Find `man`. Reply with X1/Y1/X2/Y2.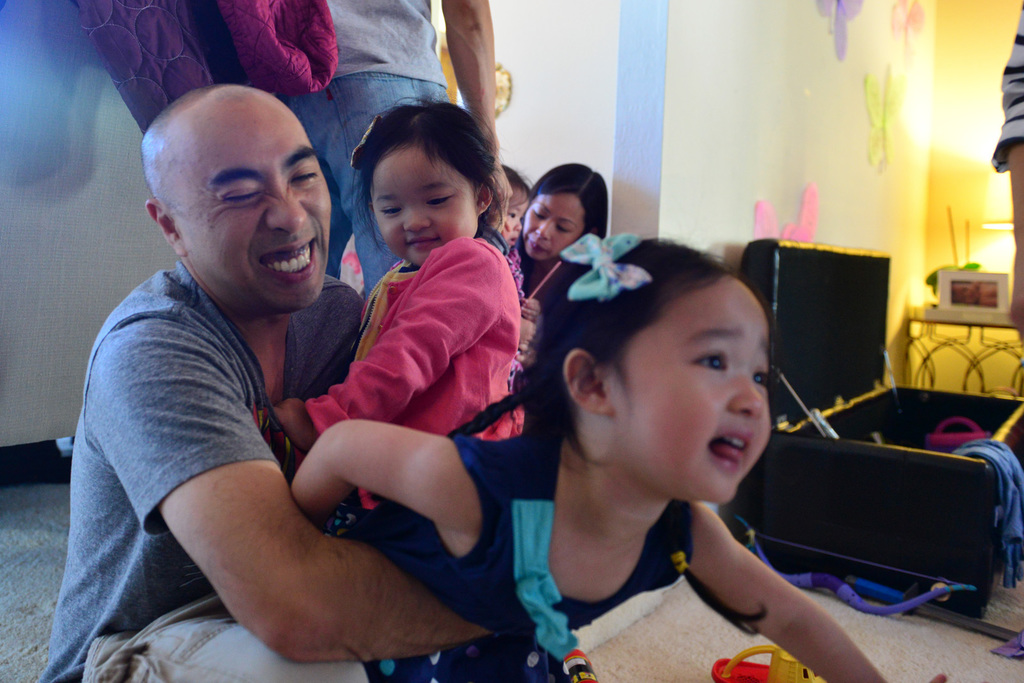
77/77/573/671.
